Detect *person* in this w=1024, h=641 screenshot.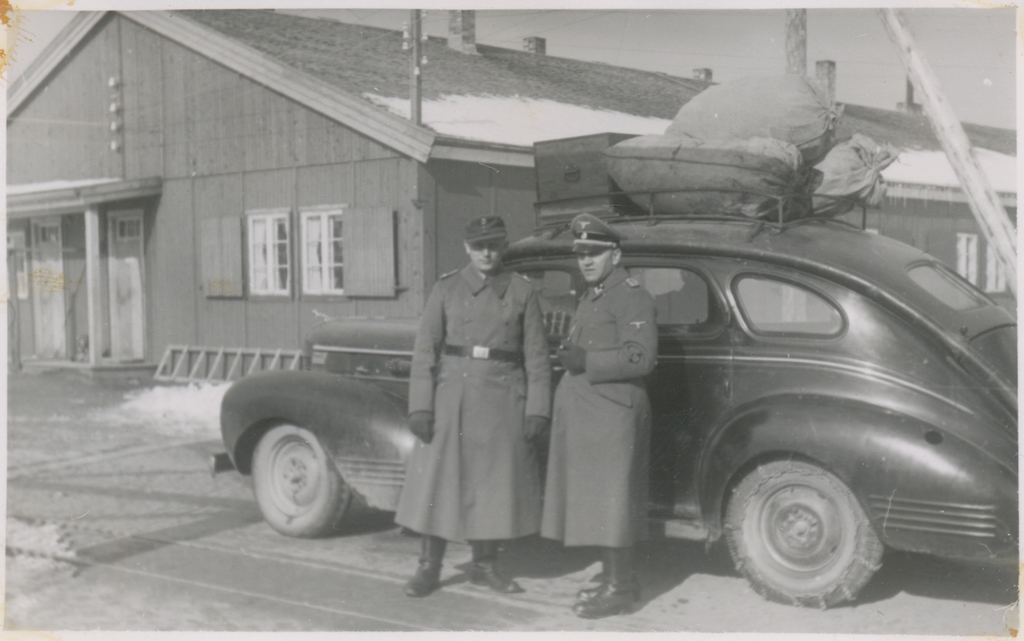
Detection: pyautogui.locateOnScreen(397, 209, 542, 606).
